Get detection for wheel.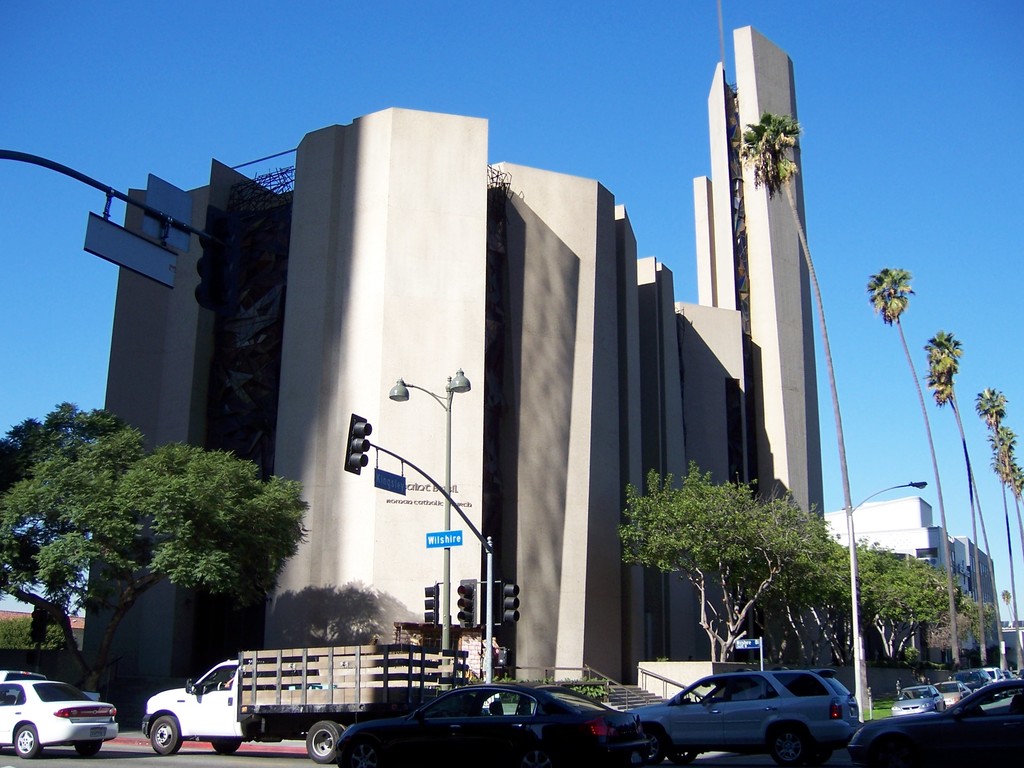
Detection: detection(213, 740, 241, 755).
